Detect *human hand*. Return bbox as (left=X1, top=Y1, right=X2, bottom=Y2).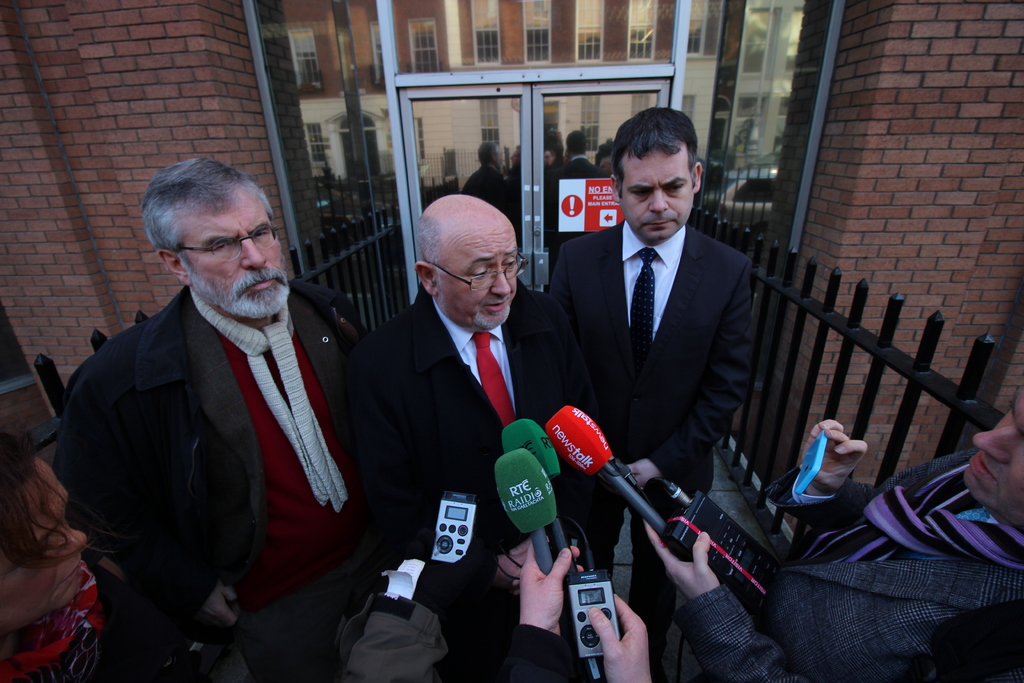
(left=624, top=457, right=660, bottom=491).
